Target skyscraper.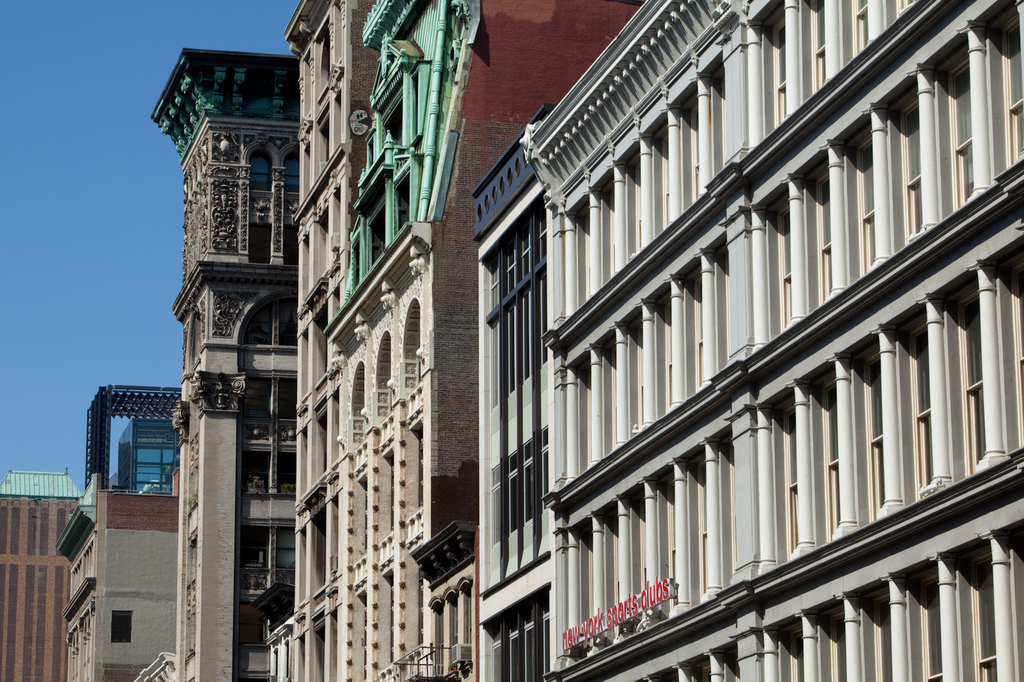
Target region: <region>43, 482, 196, 681</region>.
